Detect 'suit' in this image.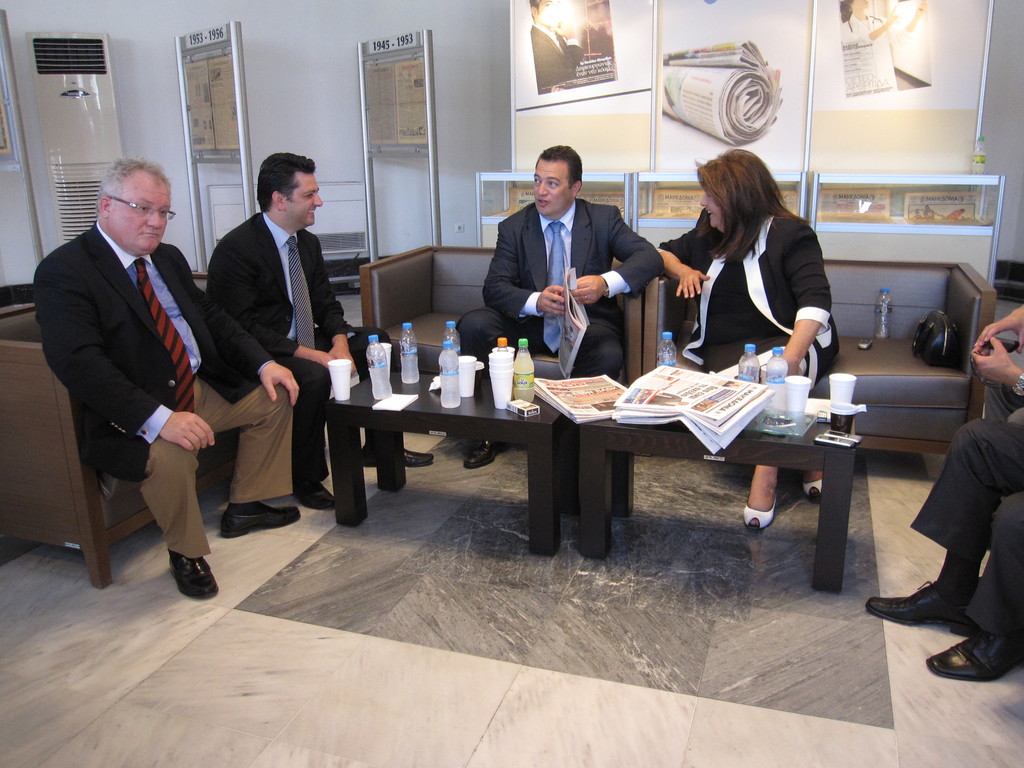
Detection: region(30, 220, 271, 479).
